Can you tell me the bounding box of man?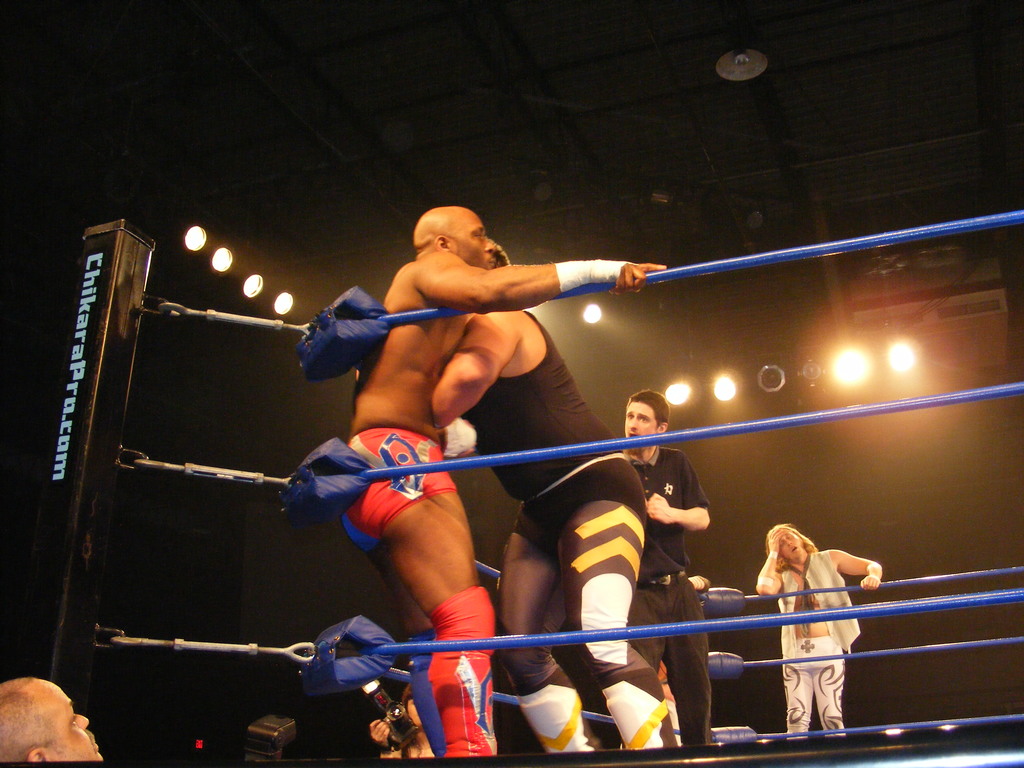
(744,524,879,739).
